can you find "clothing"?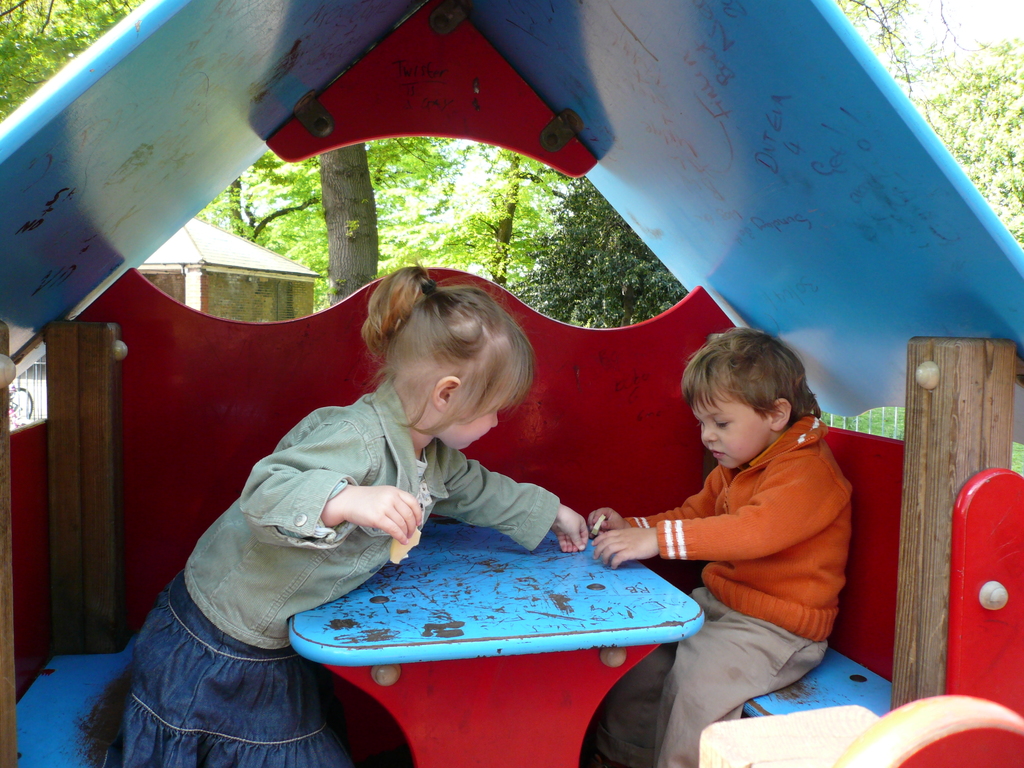
Yes, bounding box: [left=589, top=412, right=850, bottom=767].
